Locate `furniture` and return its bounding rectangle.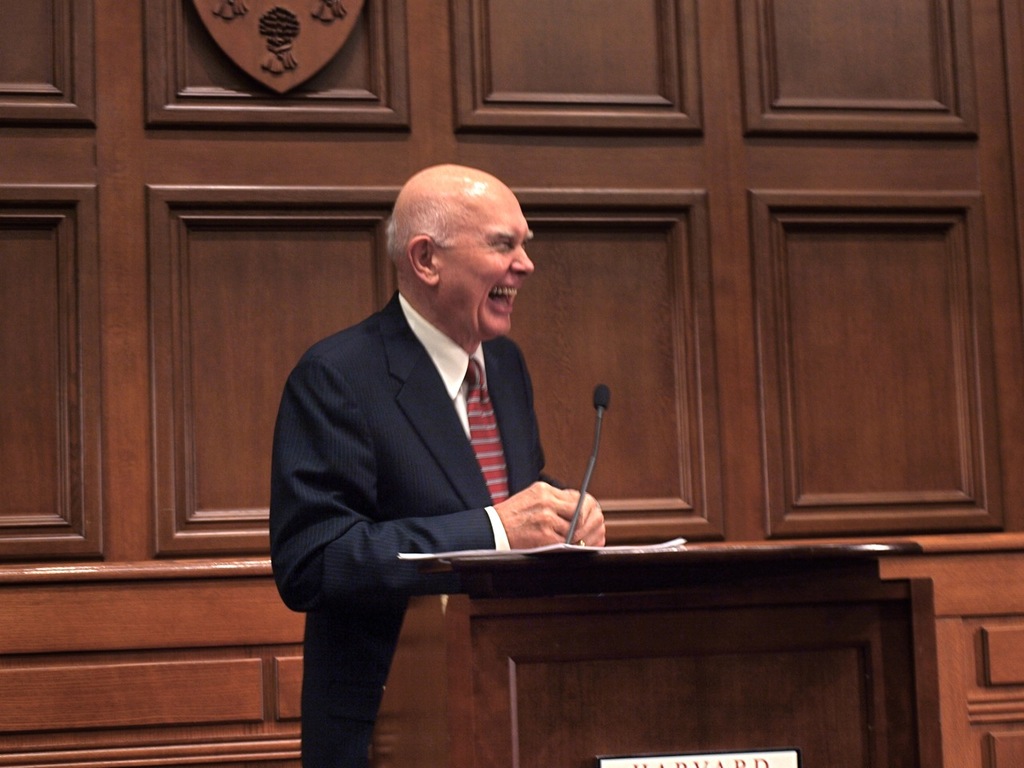
BBox(350, 540, 942, 762).
